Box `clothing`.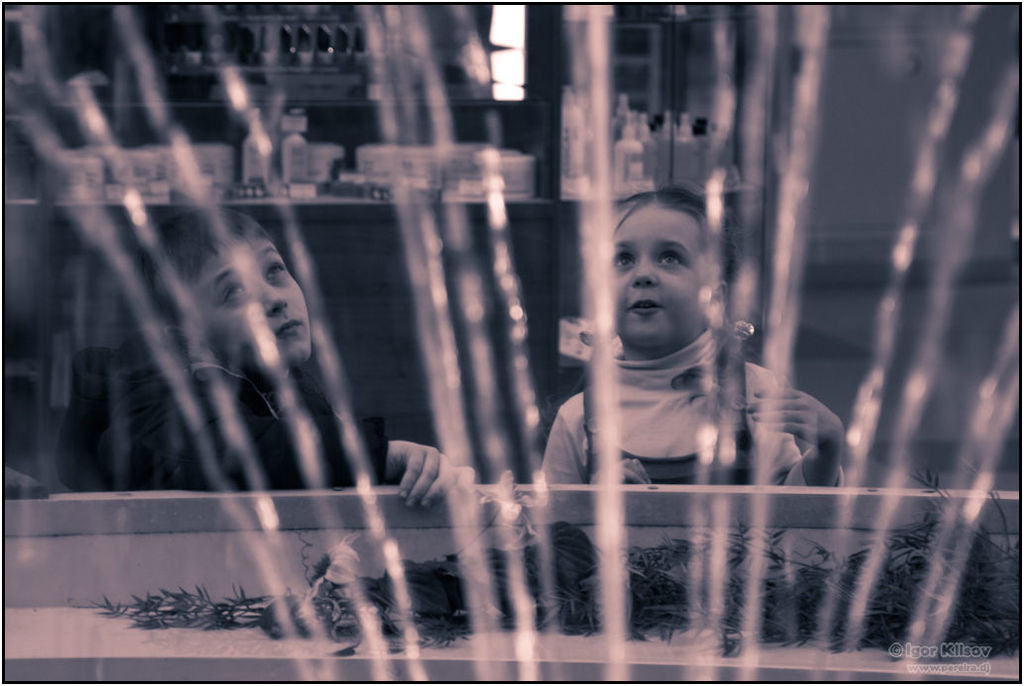
{"x1": 531, "y1": 230, "x2": 809, "y2": 597}.
